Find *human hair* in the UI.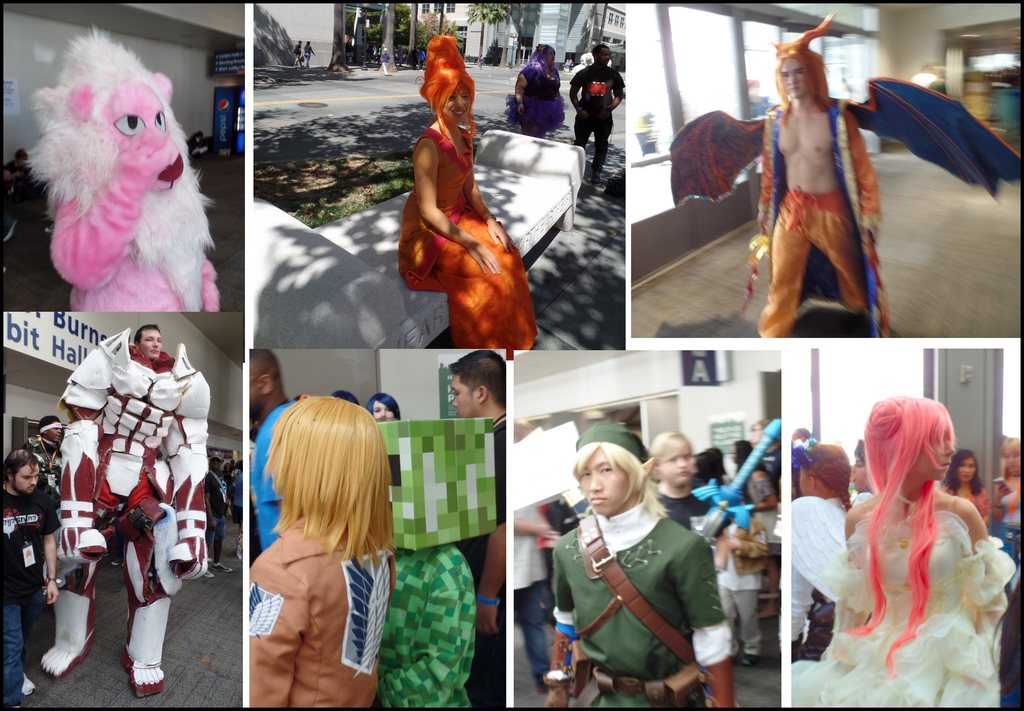
UI element at locate(851, 439, 866, 464).
